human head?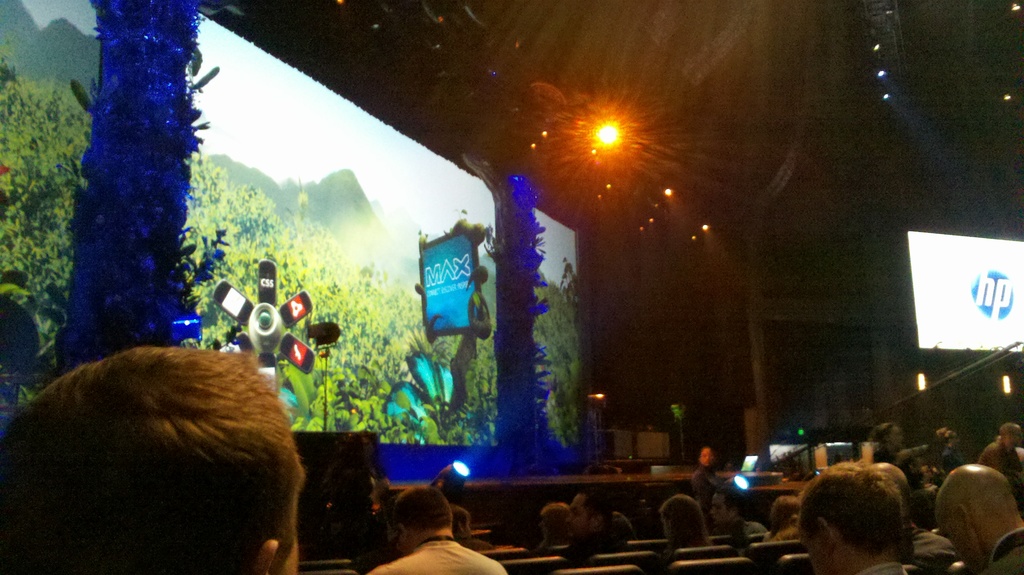
x1=696, y1=446, x2=716, y2=466
